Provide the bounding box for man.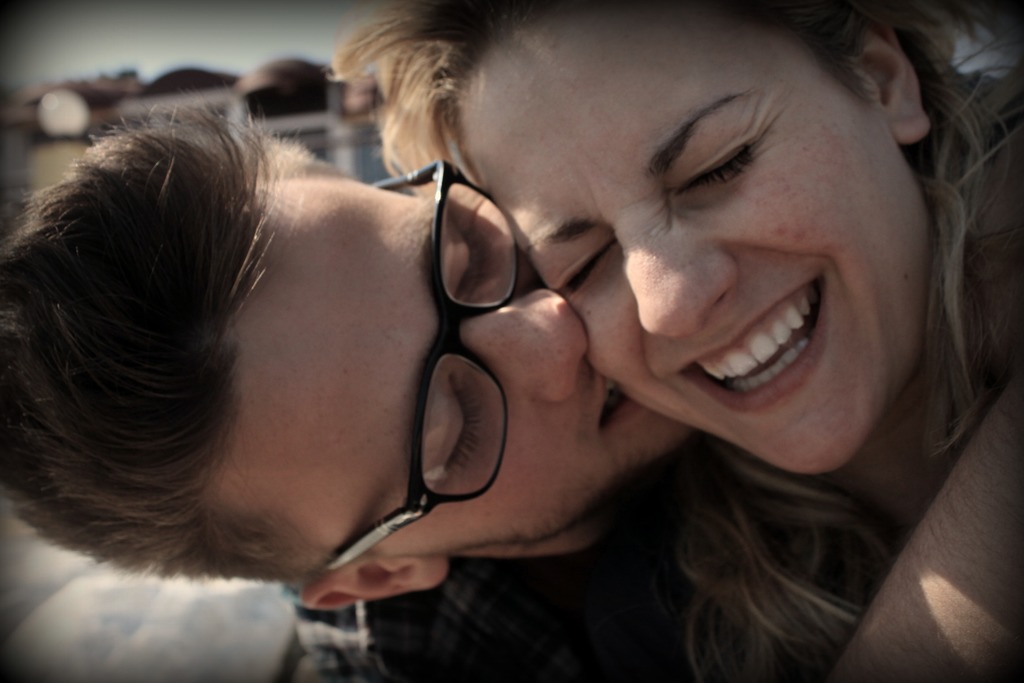
detection(0, 73, 1023, 682).
